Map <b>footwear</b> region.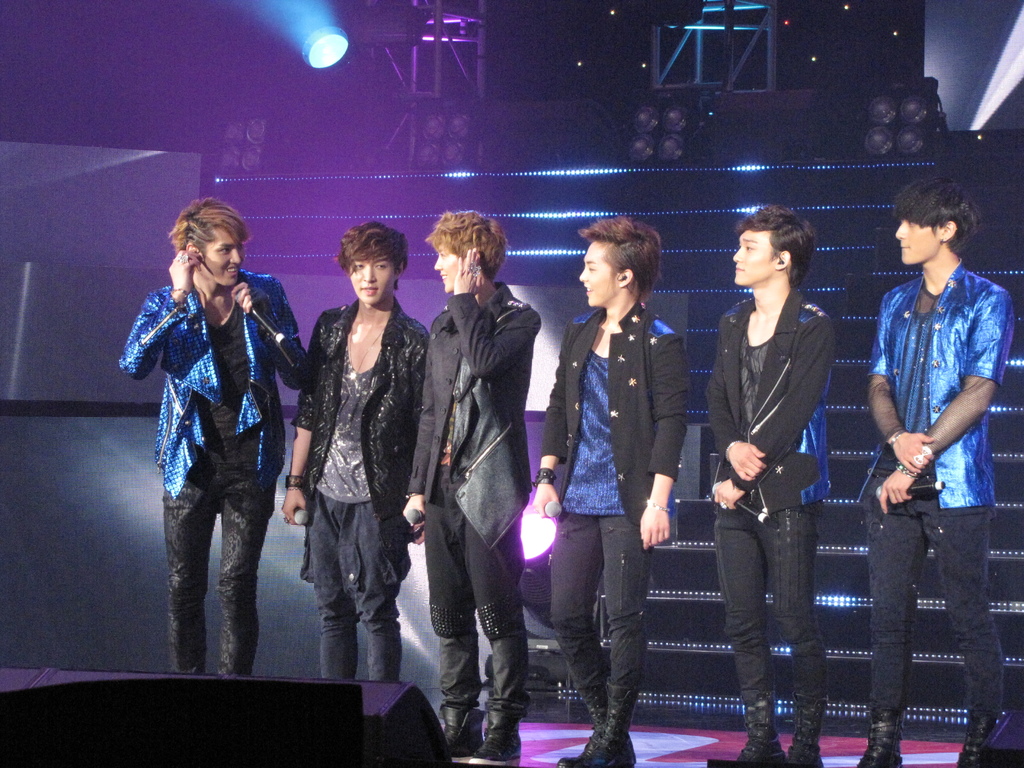
Mapped to (left=730, top=730, right=783, bottom=765).
